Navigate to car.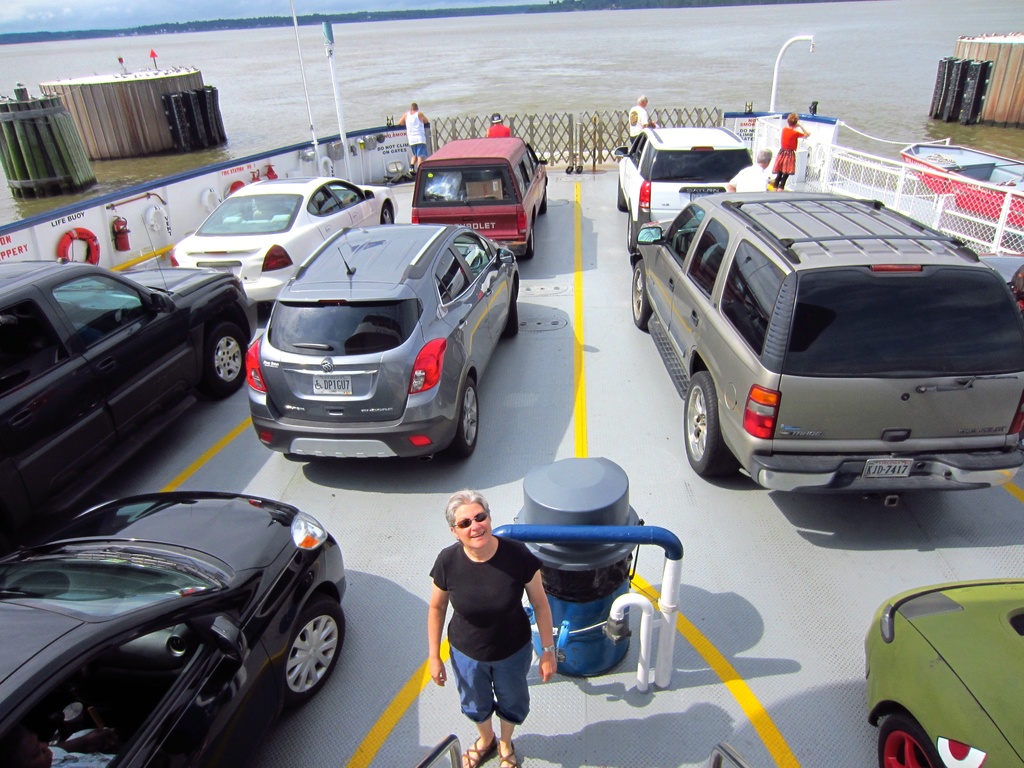
Navigation target: (166,177,396,319).
